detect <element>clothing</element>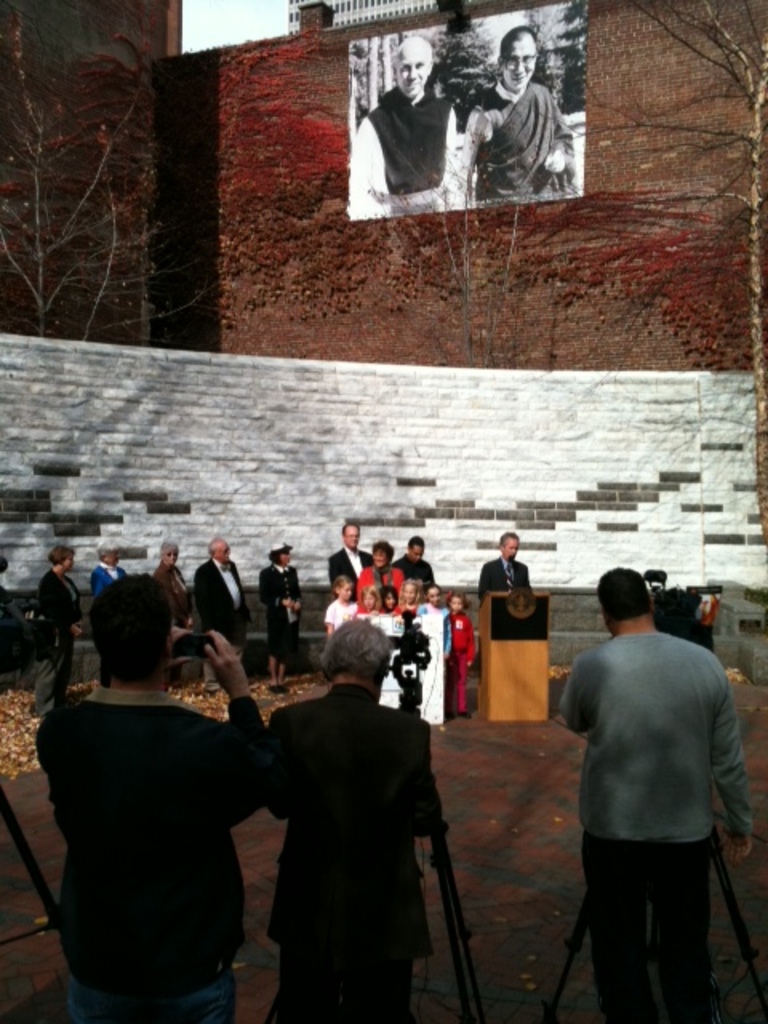
[557, 587, 750, 997]
